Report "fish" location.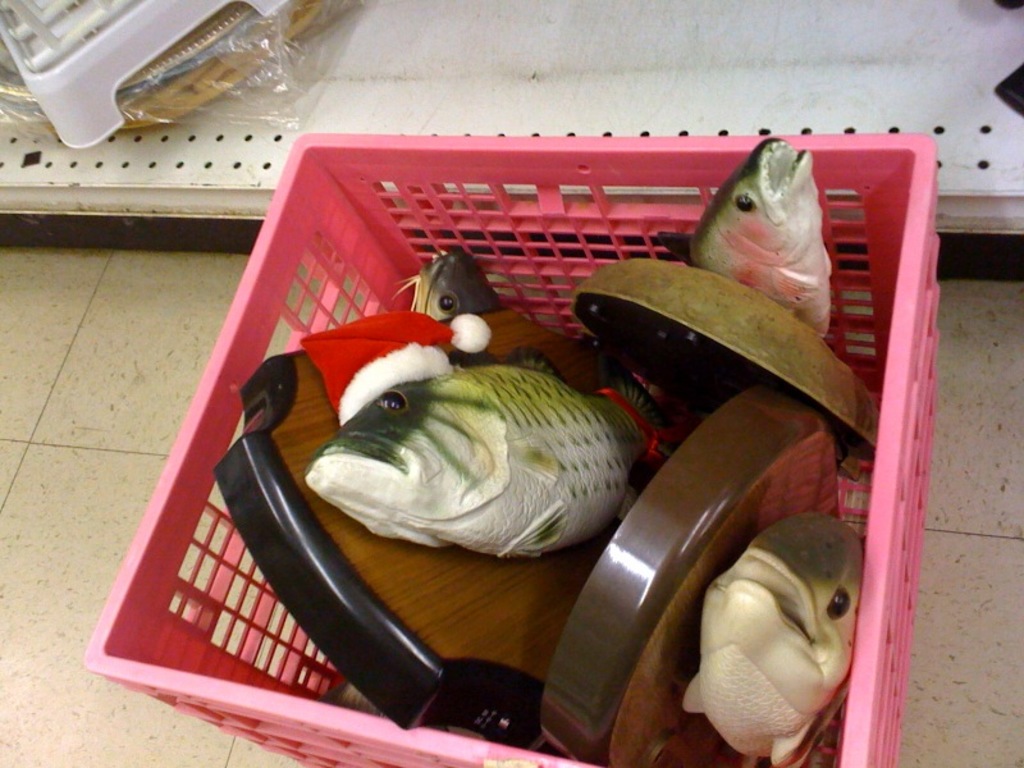
Report: region(684, 502, 867, 763).
